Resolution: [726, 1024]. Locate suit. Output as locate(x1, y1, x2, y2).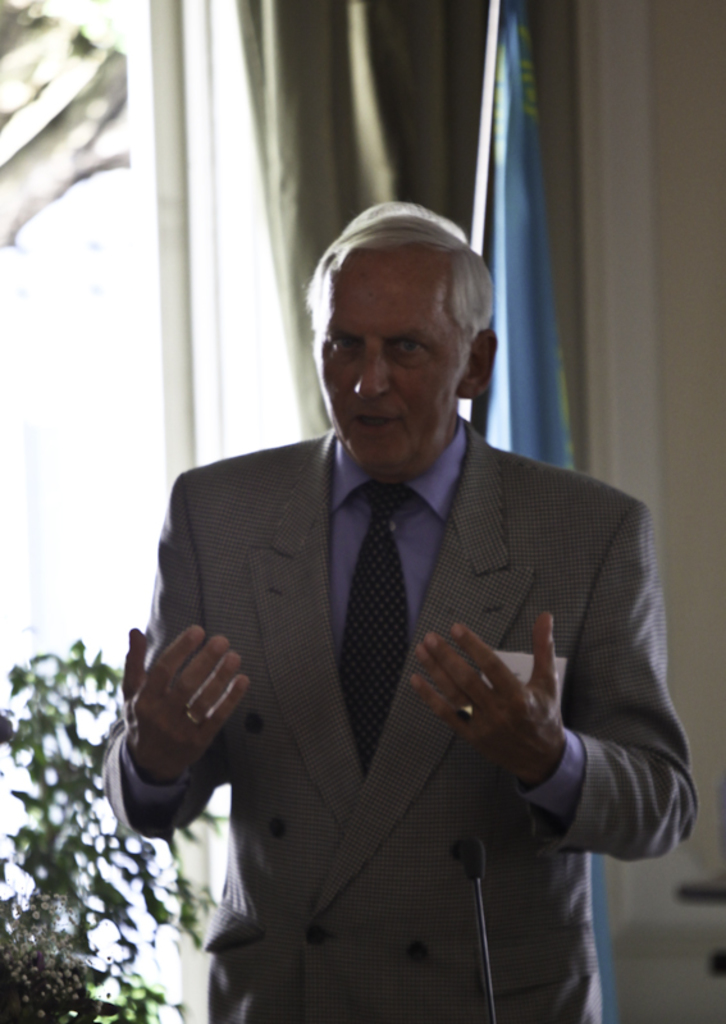
locate(100, 413, 700, 1023).
